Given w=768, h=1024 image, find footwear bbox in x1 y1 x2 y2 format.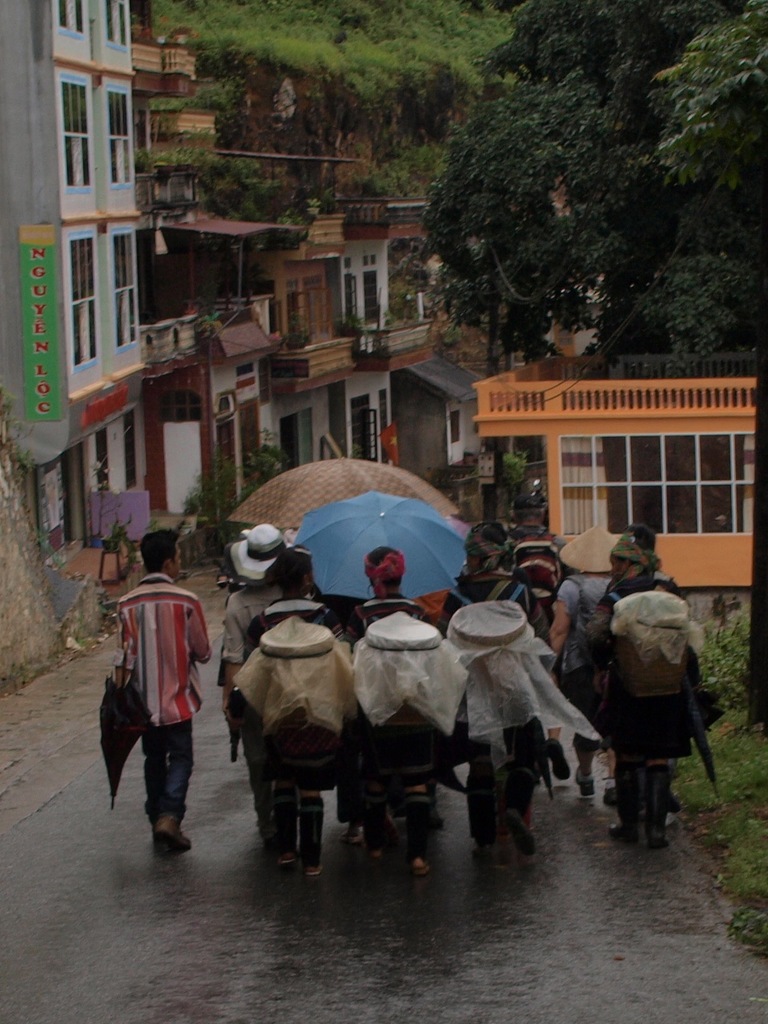
338 834 357 843.
